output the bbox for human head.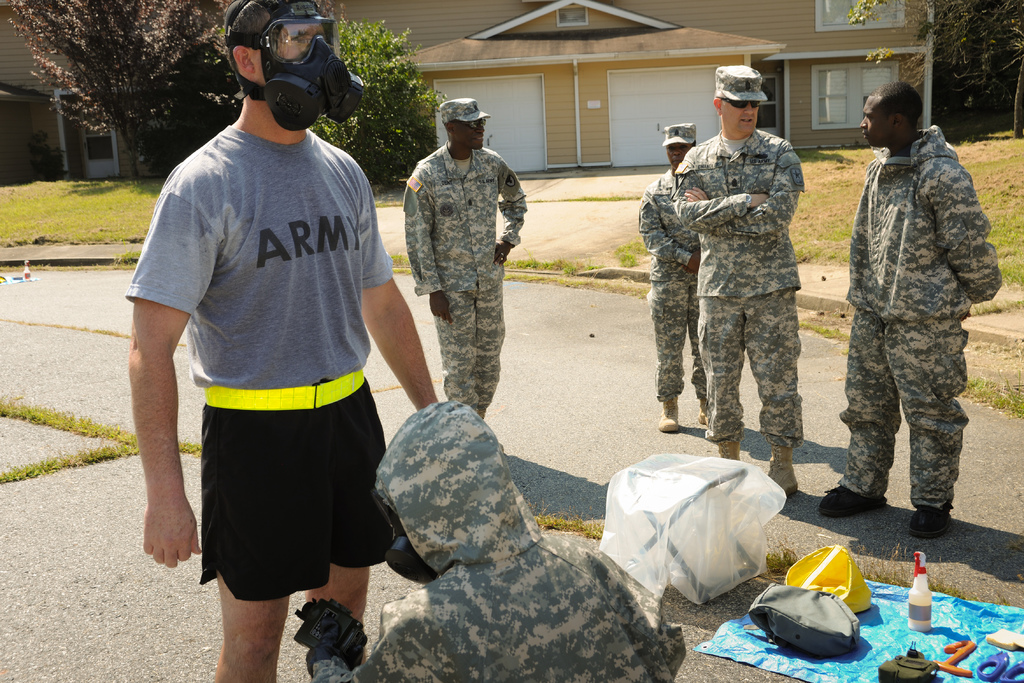
219, 0, 333, 110.
